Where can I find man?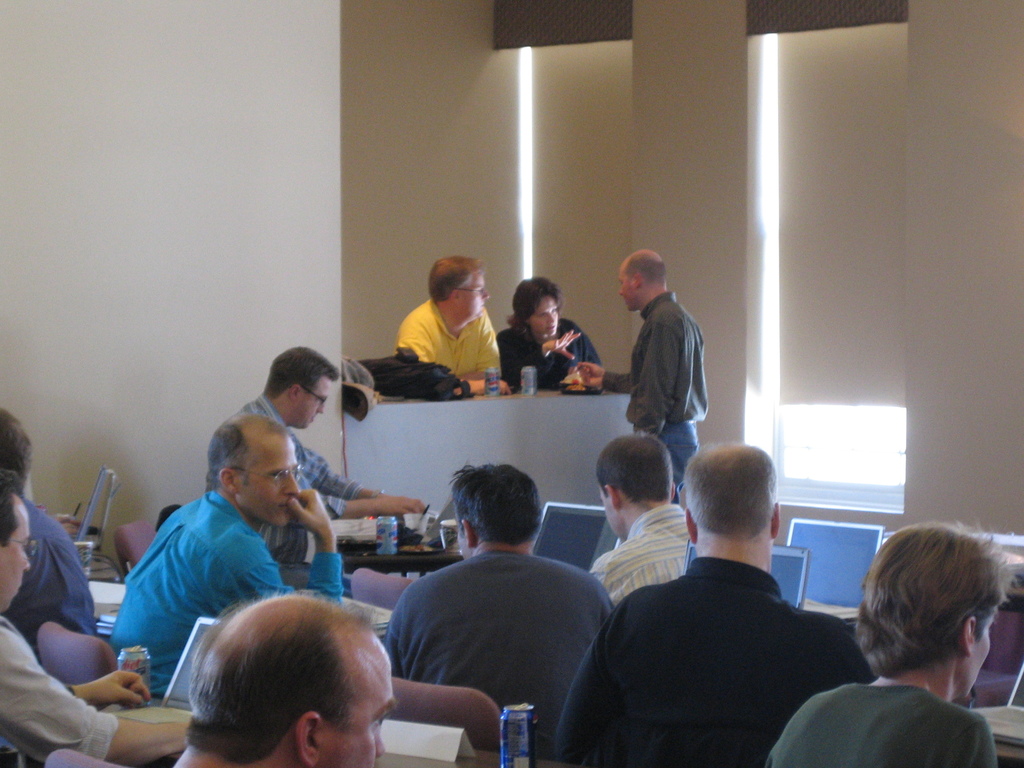
You can find it at 386,466,624,749.
